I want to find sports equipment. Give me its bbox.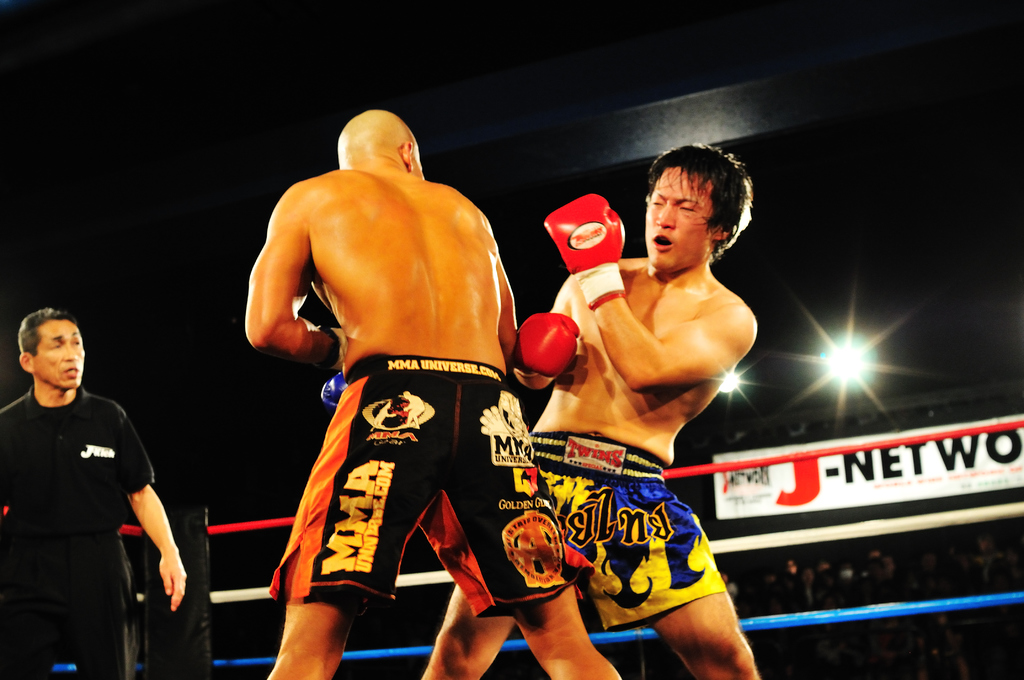
crop(316, 325, 348, 371).
